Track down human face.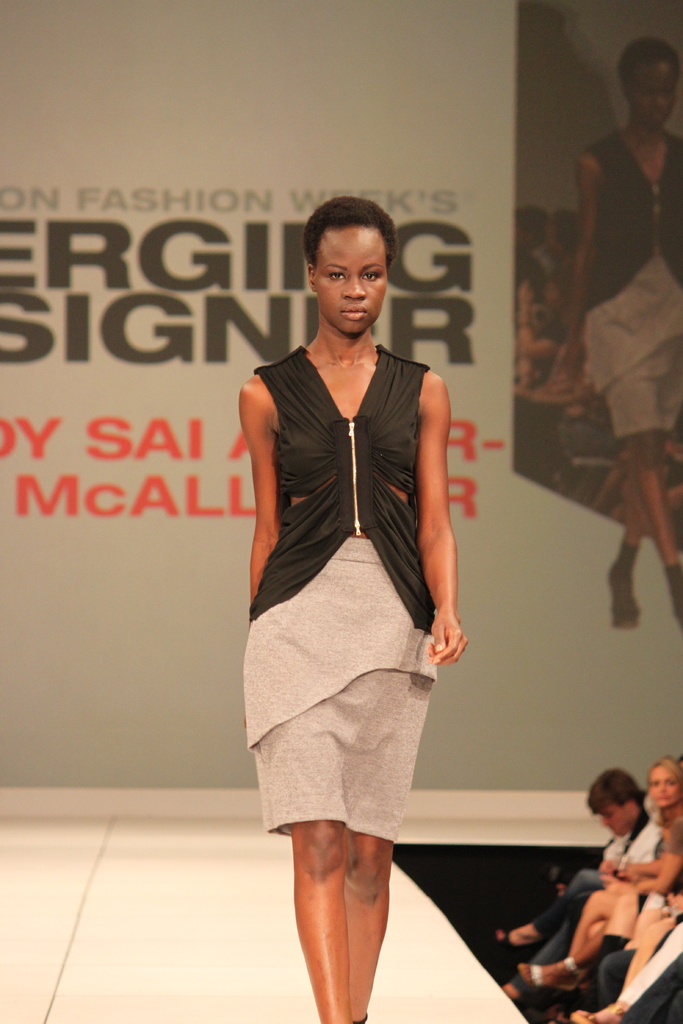
Tracked to {"left": 649, "top": 769, "right": 680, "bottom": 809}.
